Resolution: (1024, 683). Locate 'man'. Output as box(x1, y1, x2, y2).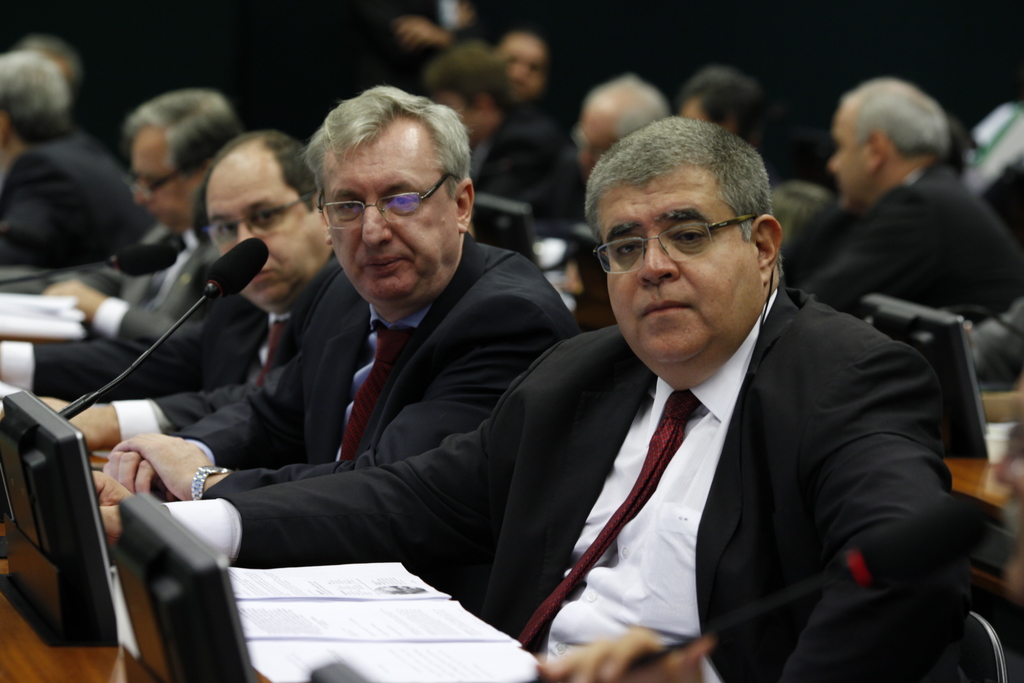
box(0, 89, 244, 341).
